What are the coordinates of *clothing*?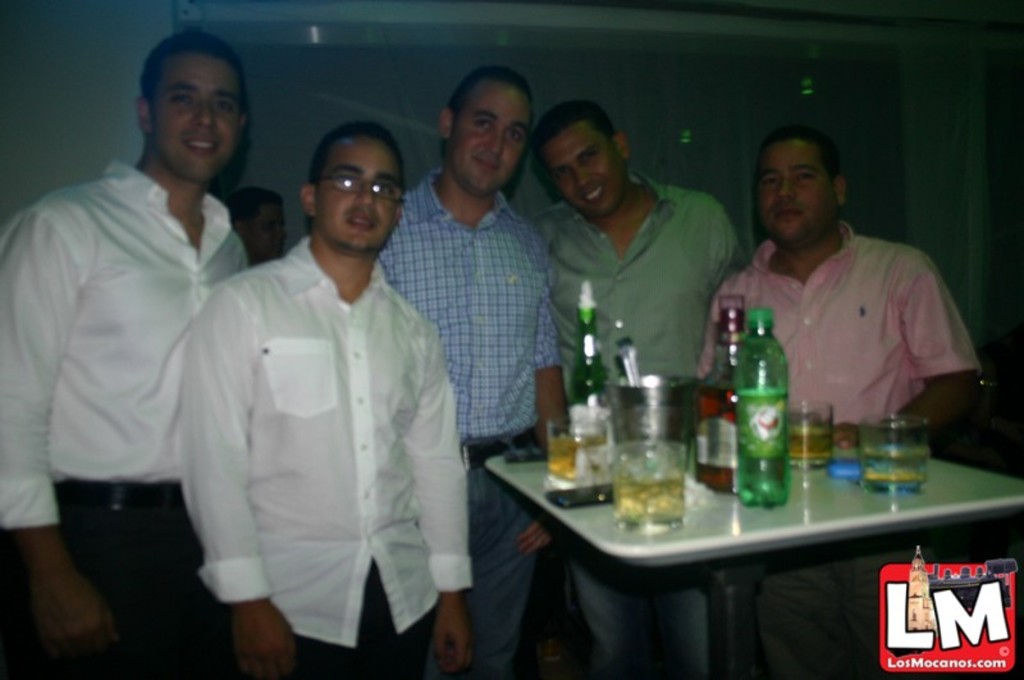
(687, 214, 980, 679).
